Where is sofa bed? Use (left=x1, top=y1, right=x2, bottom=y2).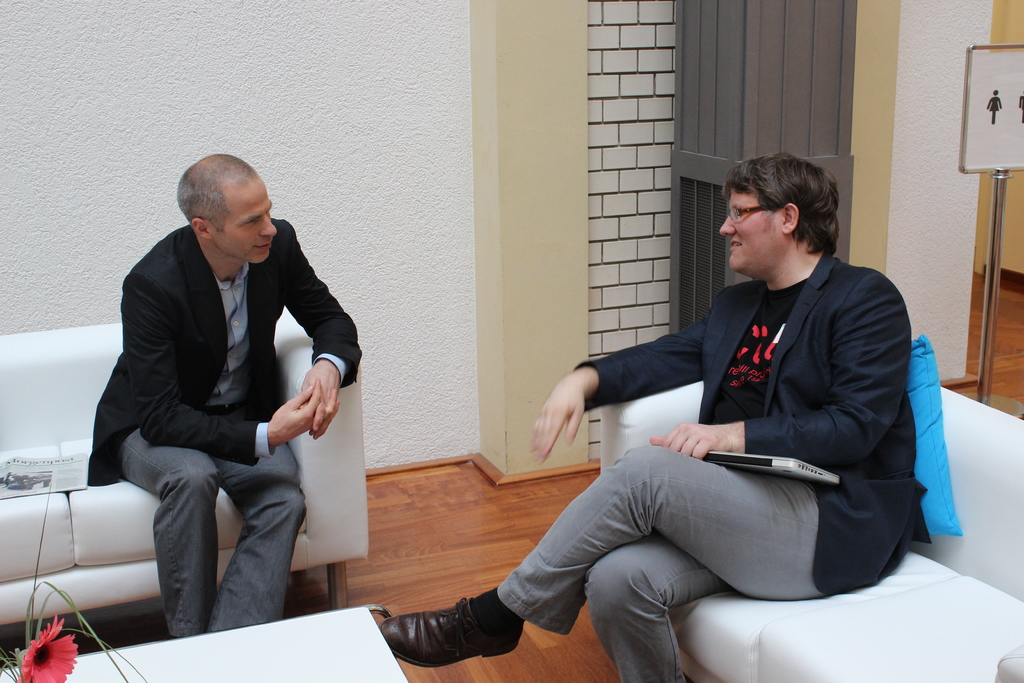
(left=602, top=341, right=1023, bottom=682).
